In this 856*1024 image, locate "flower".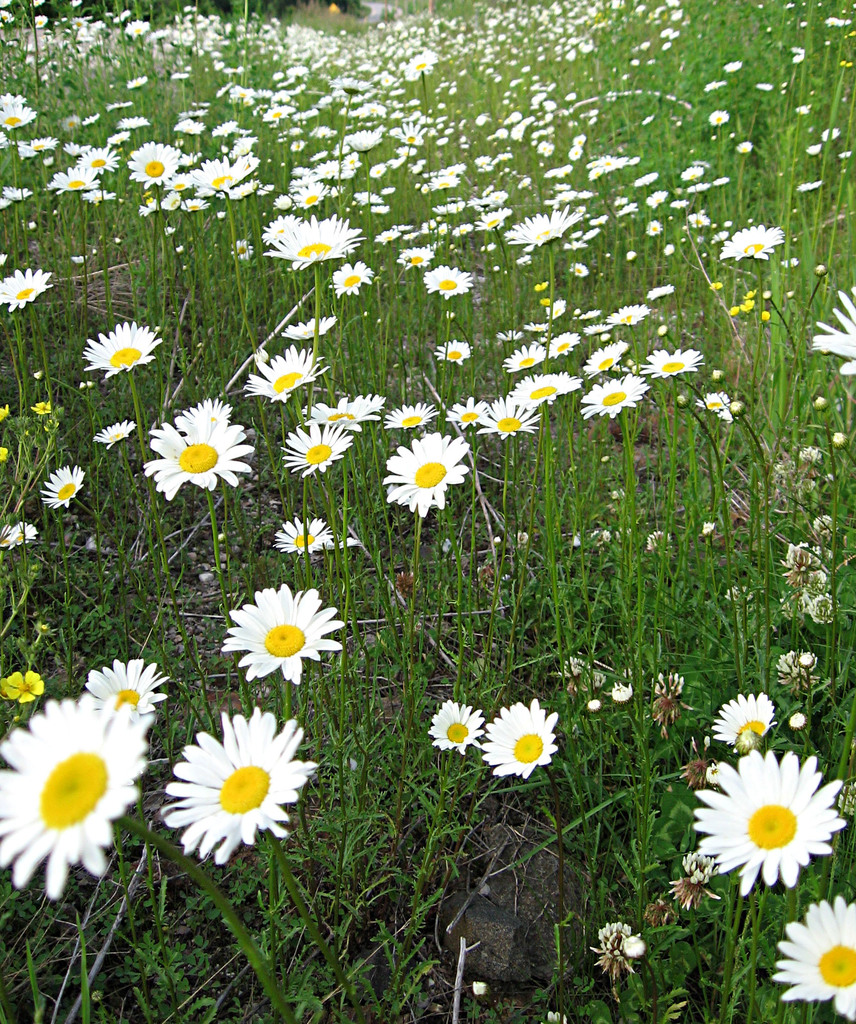
Bounding box: pyautogui.locateOnScreen(85, 317, 153, 376).
